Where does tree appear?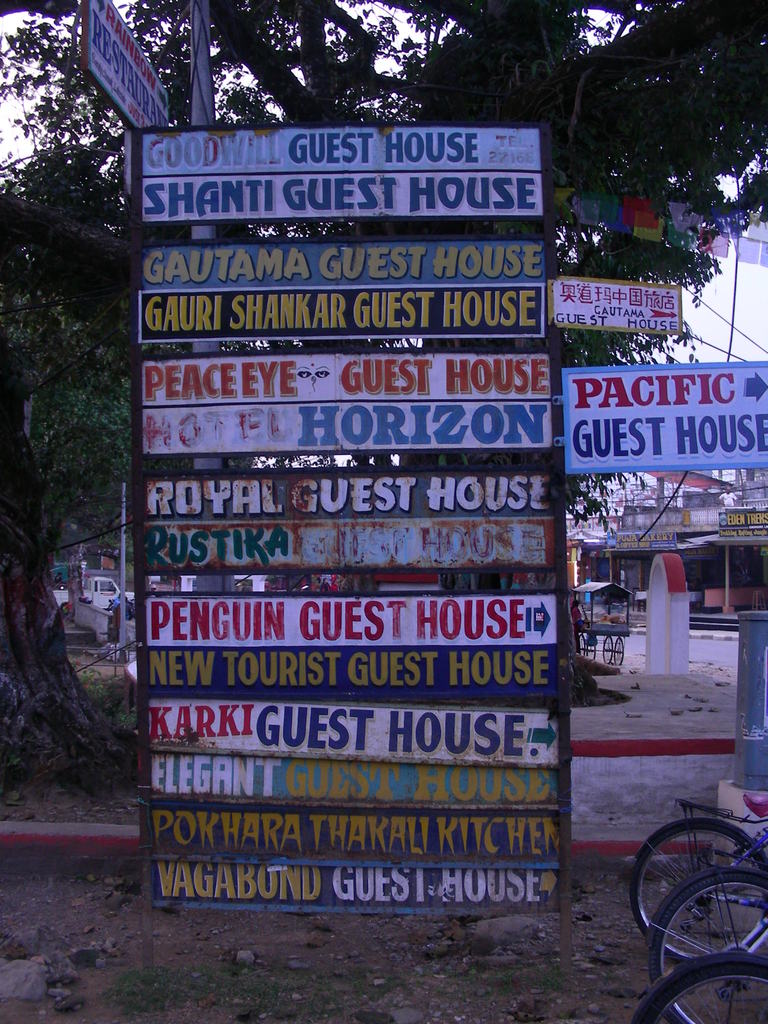
Appears at <bbox>0, 0, 767, 788</bbox>.
